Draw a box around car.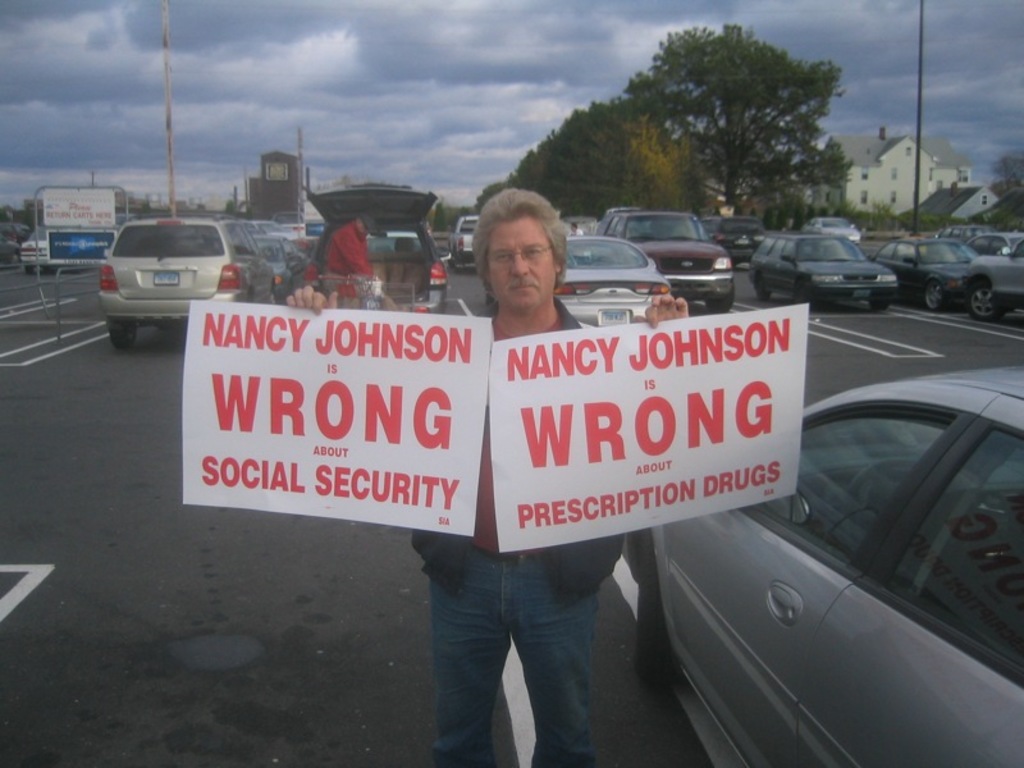
select_region(603, 206, 733, 316).
